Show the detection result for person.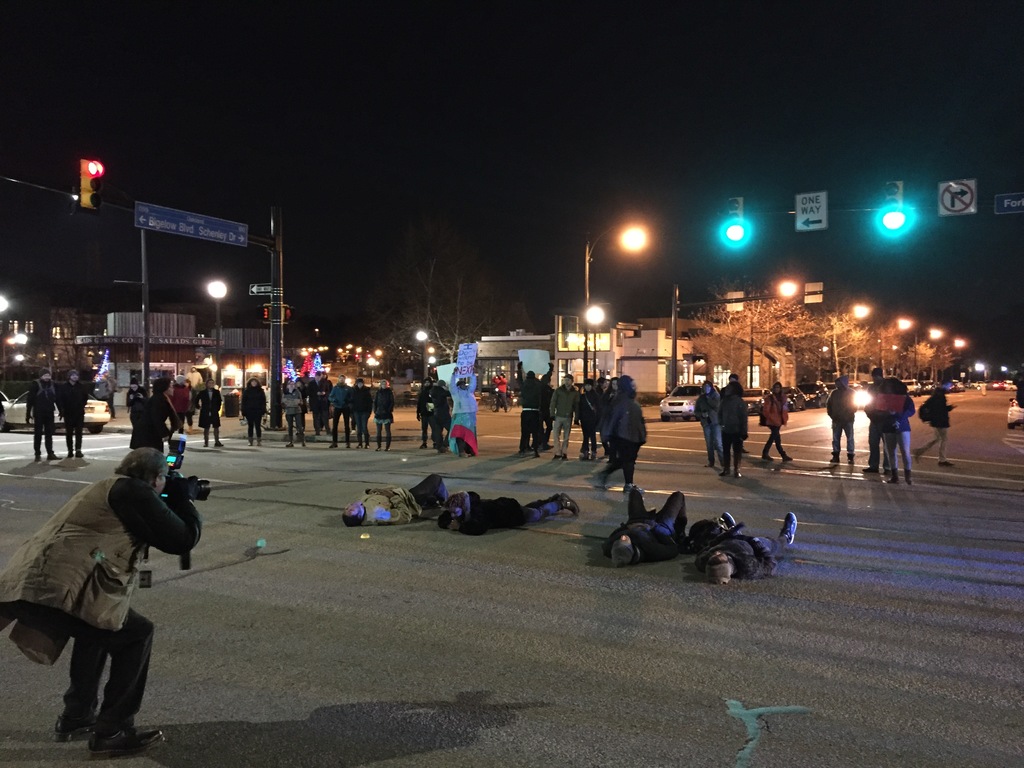
<region>239, 376, 268, 447</region>.
